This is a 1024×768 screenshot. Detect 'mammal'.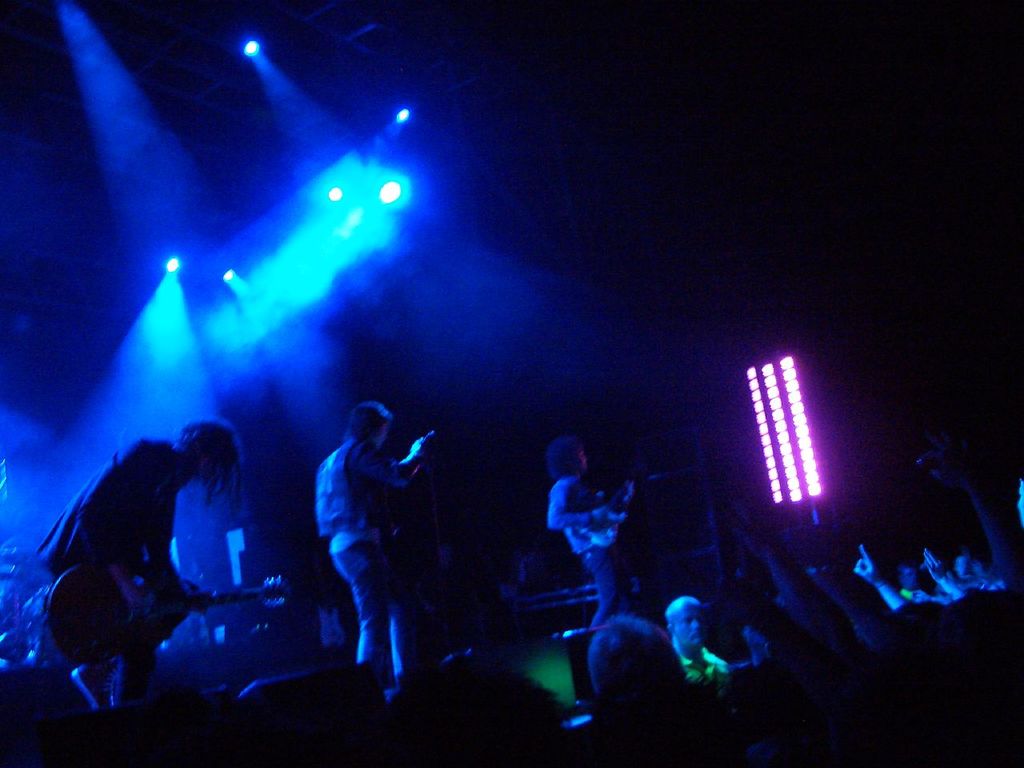
l=305, t=388, r=439, b=706.
